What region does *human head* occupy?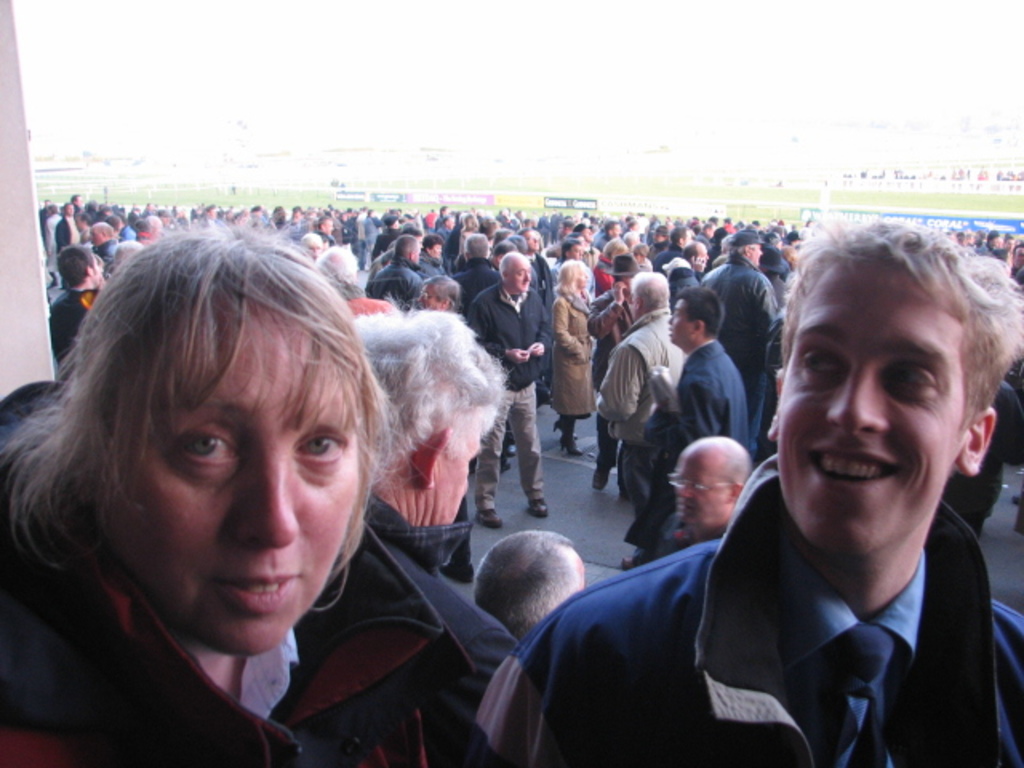
669/290/725/354.
